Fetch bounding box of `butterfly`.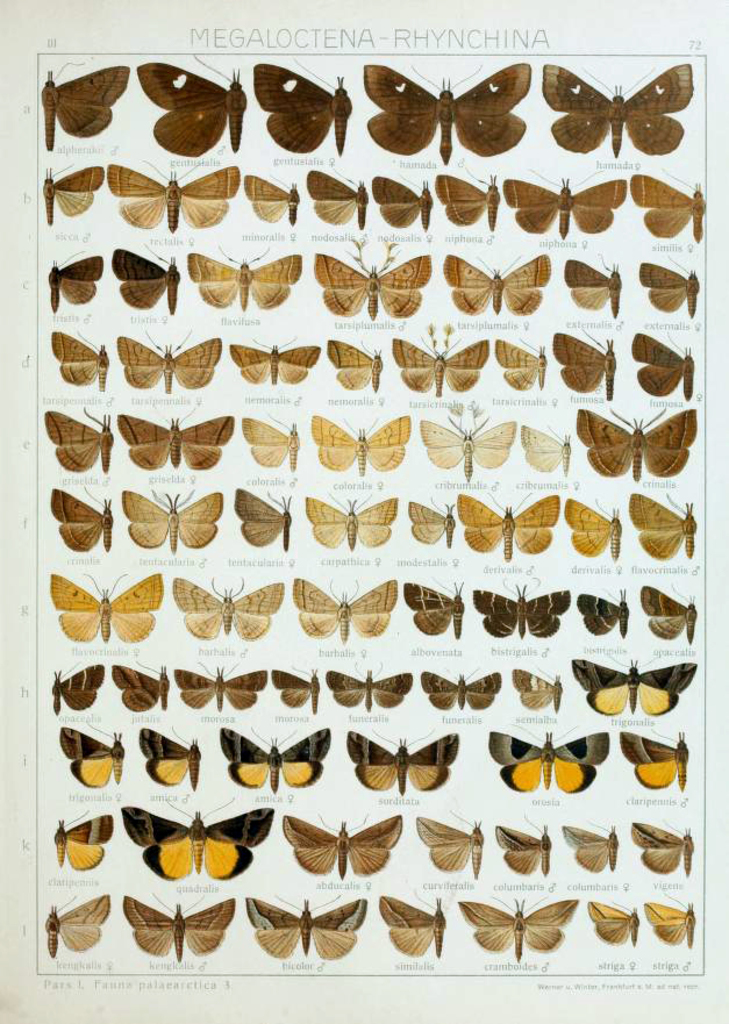
Bbox: 57:719:127:792.
